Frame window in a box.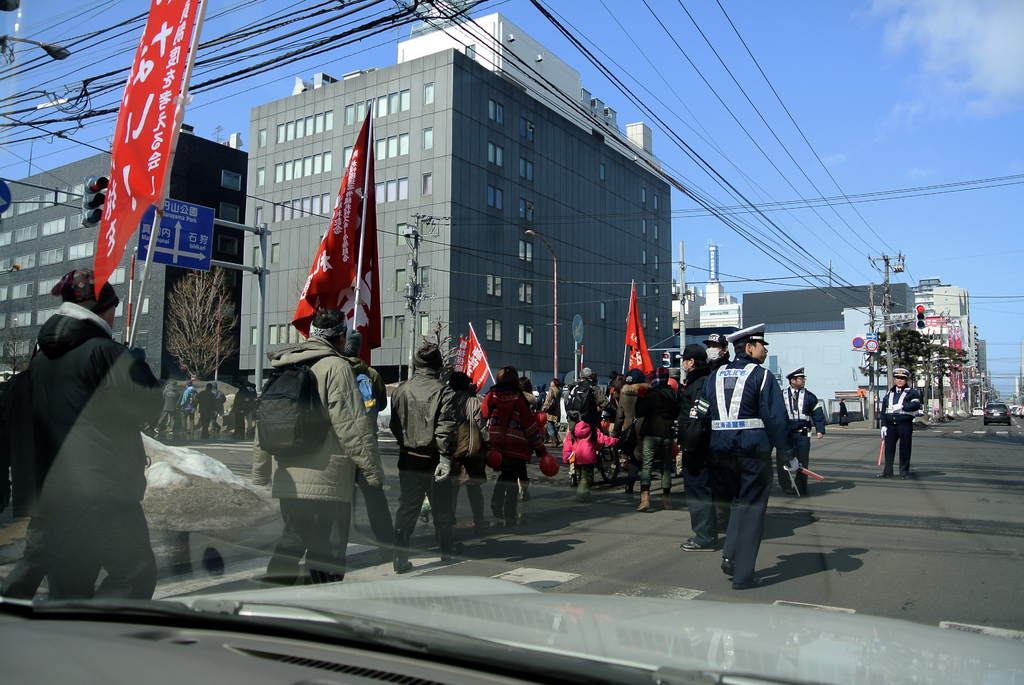
select_region(653, 223, 660, 239).
